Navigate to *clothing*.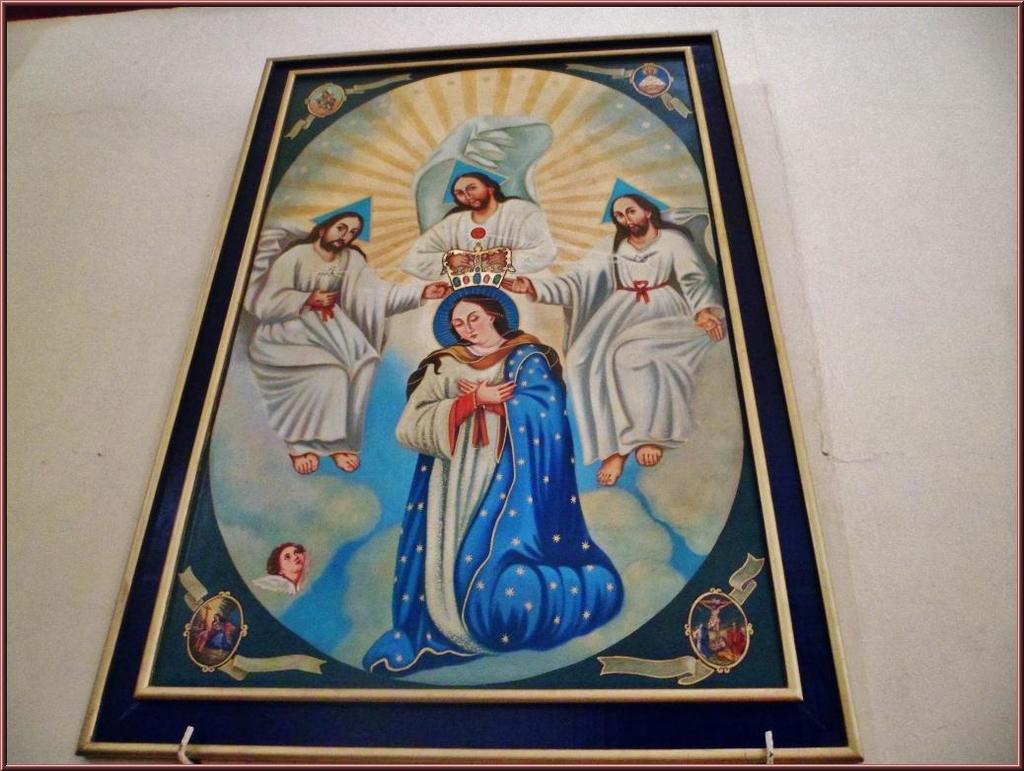
Navigation target: 525 229 714 471.
